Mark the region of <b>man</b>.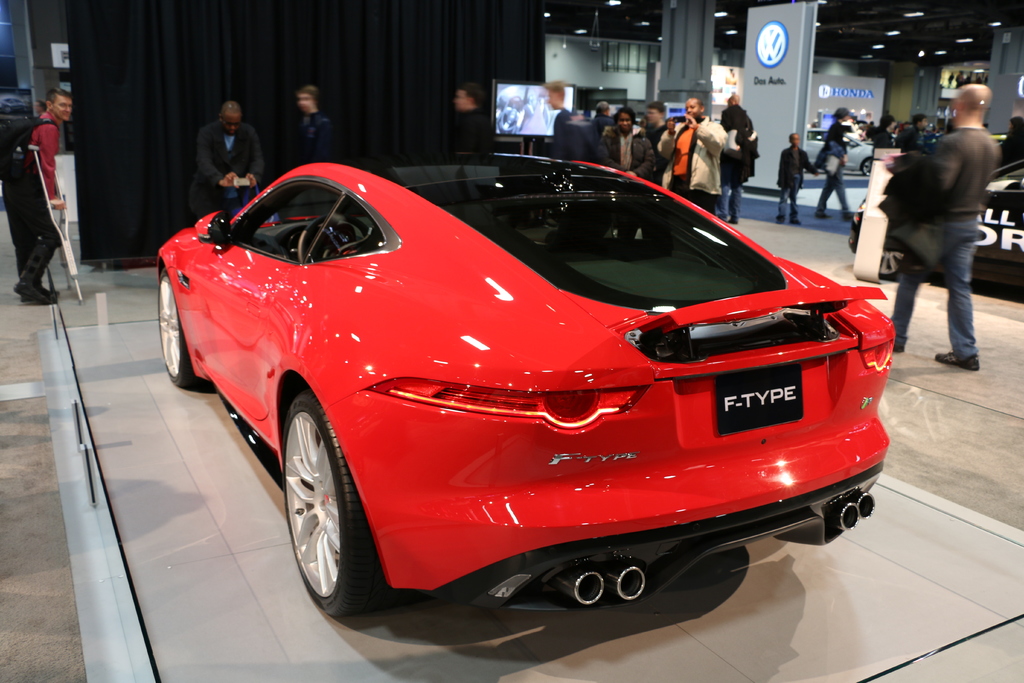
Region: [888, 84, 1002, 368].
